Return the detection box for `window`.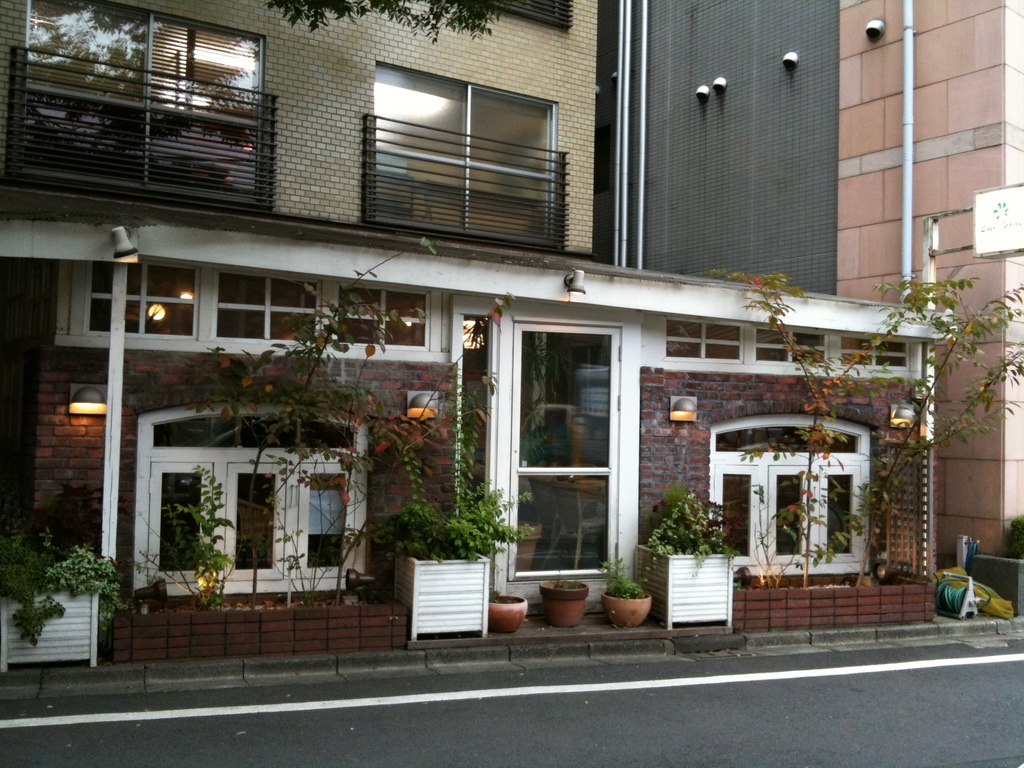
bbox=(821, 467, 860, 557).
